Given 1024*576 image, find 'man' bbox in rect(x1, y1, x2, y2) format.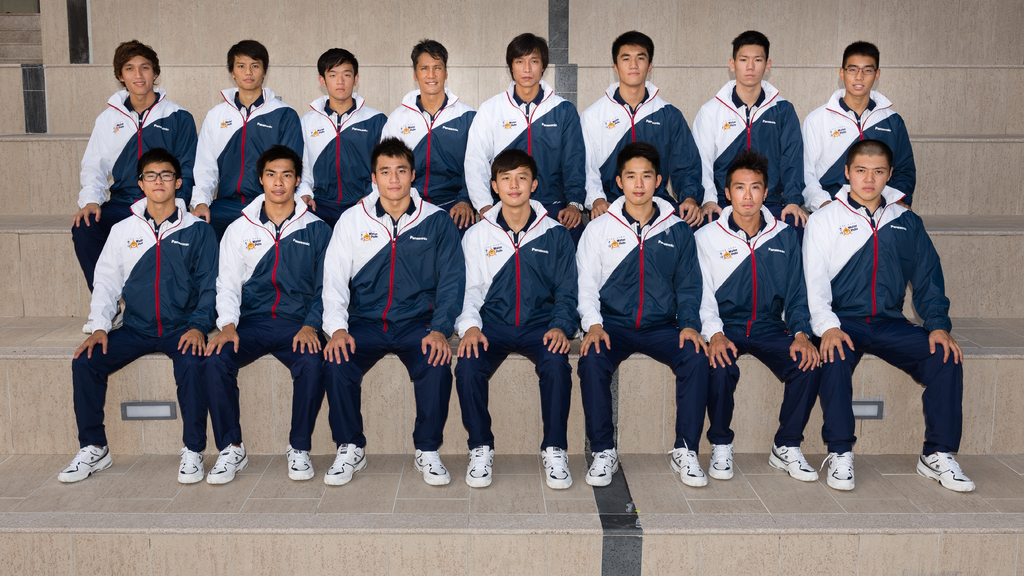
rect(291, 48, 394, 230).
